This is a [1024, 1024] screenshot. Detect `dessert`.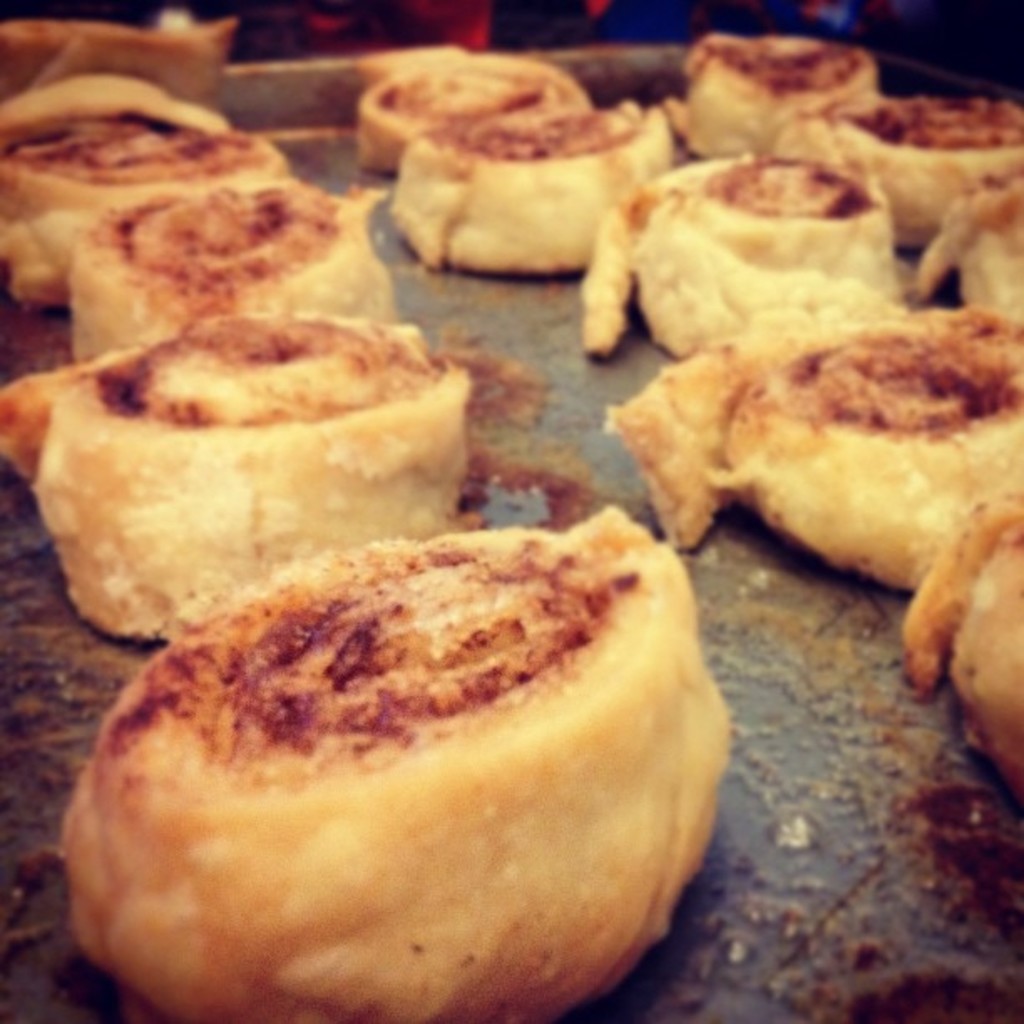
(905,497,1022,795).
